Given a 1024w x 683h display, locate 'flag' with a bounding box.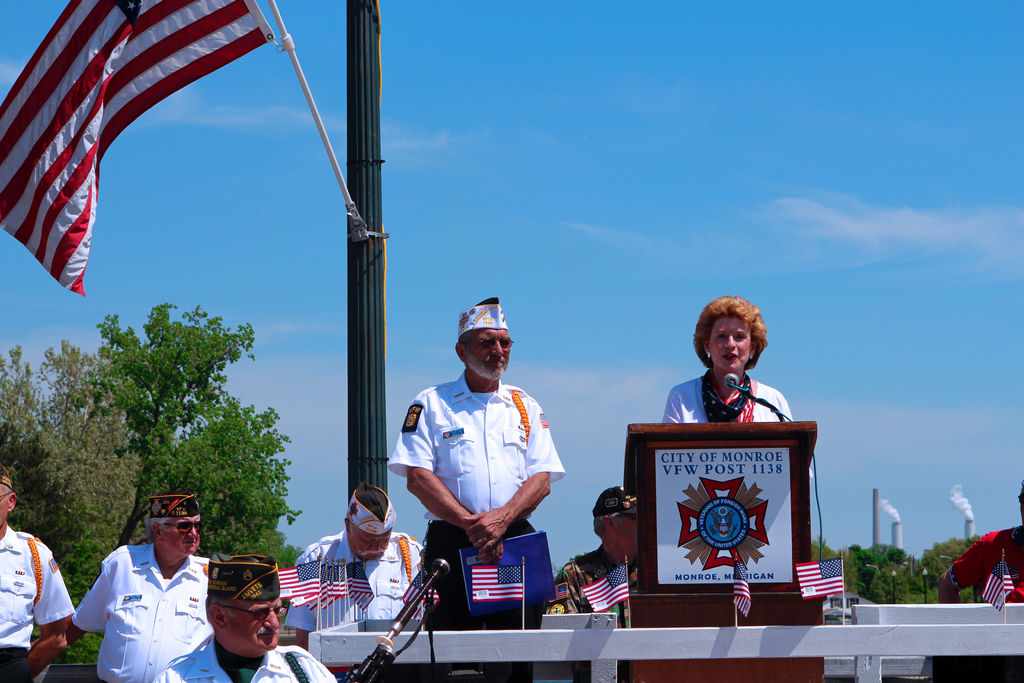
Located: crop(582, 559, 633, 618).
